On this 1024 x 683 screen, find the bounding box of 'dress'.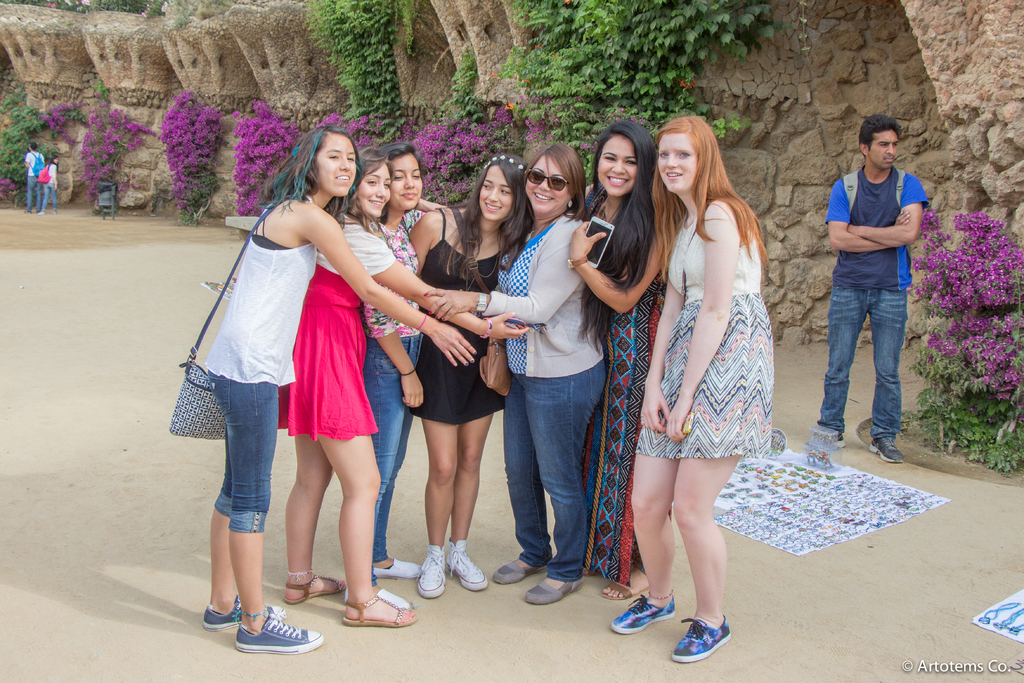
Bounding box: select_region(412, 208, 502, 423).
